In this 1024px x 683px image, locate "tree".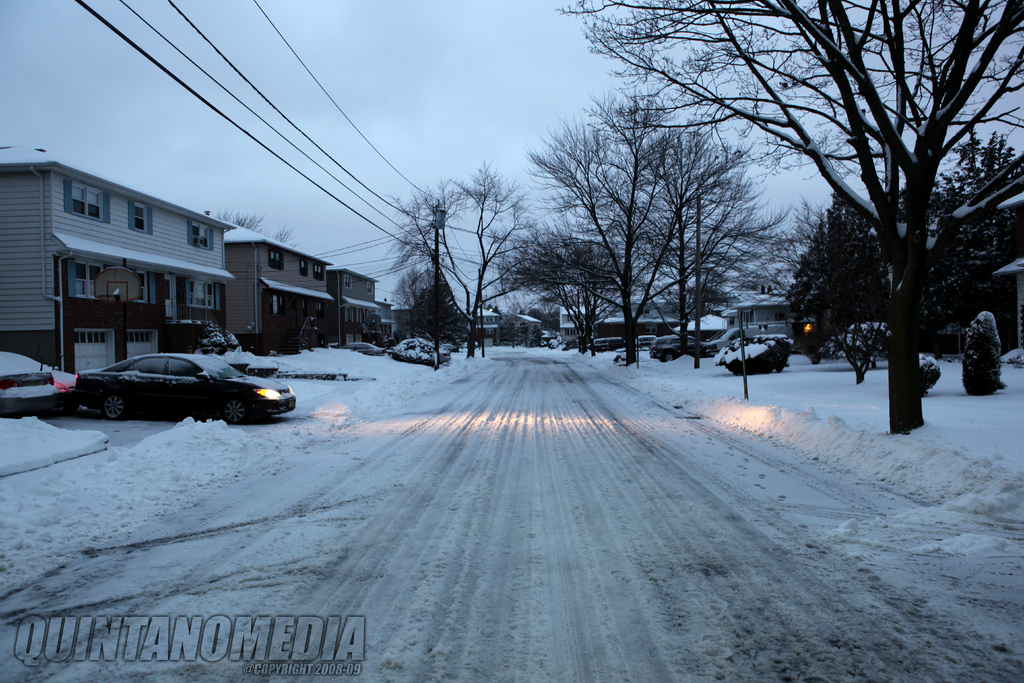
Bounding box: 459/160/532/362.
